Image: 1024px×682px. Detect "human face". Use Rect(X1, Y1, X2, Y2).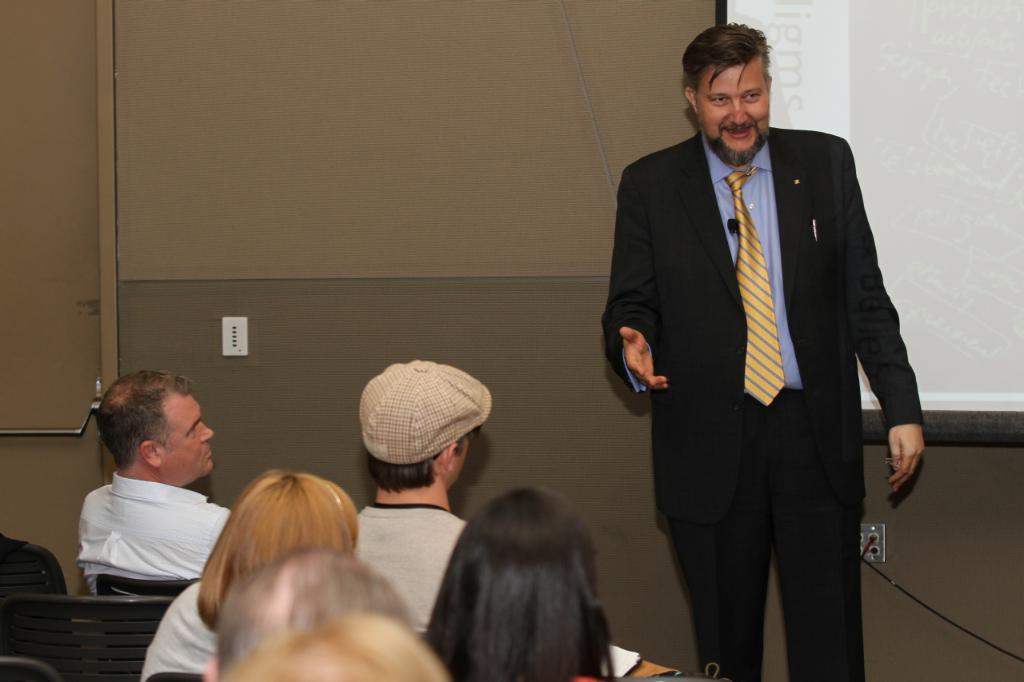
Rect(700, 63, 772, 160).
